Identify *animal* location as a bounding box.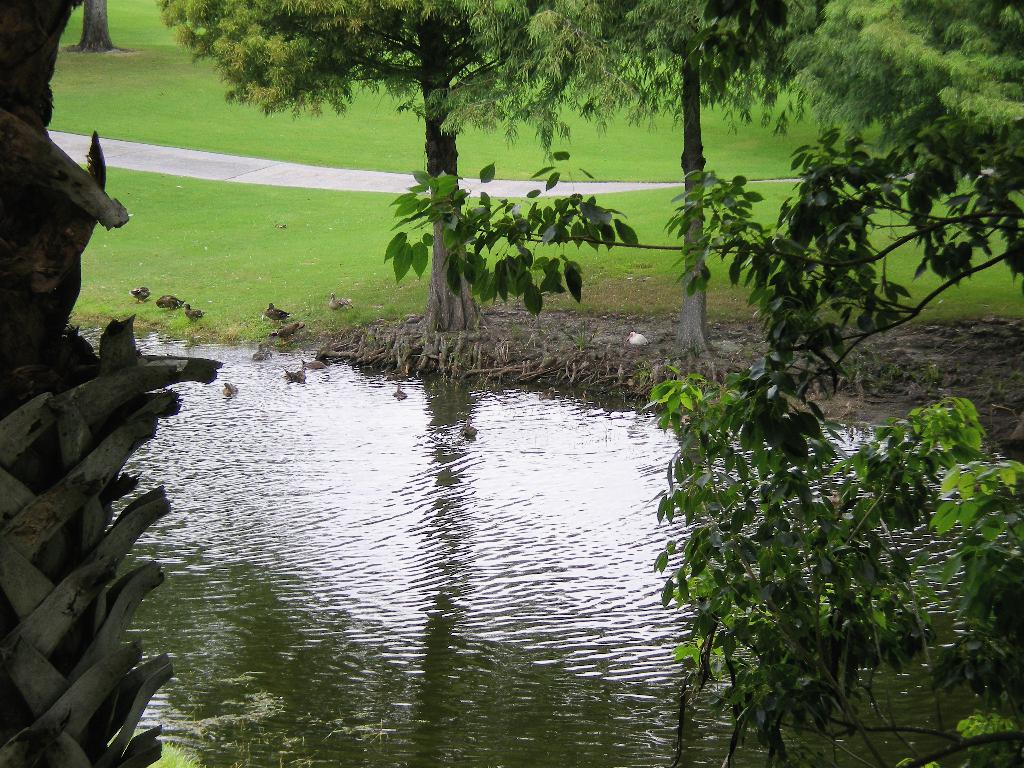
<box>390,382,408,403</box>.
